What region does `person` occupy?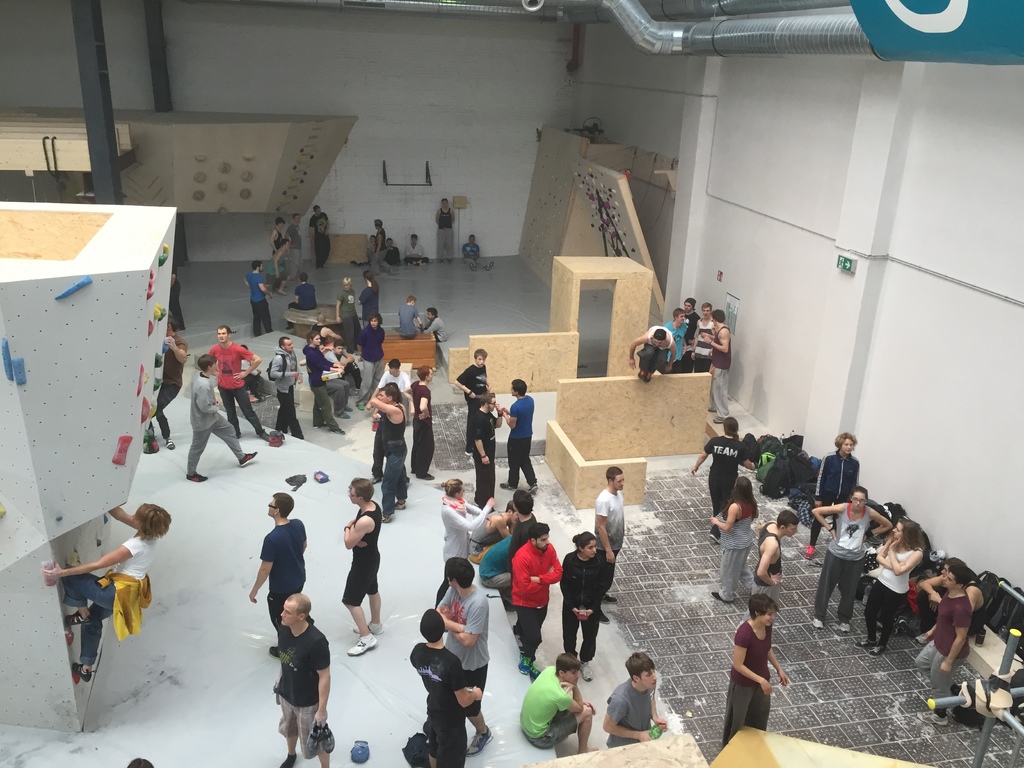
[left=763, top=512, right=800, bottom=596].
